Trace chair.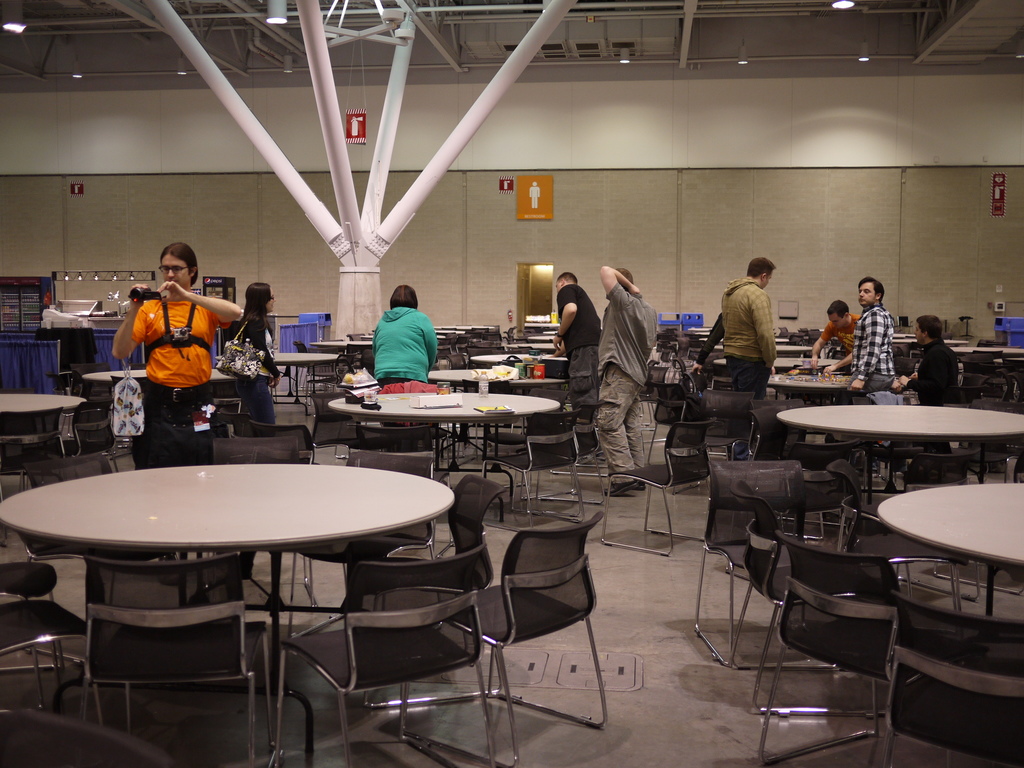
Traced to Rect(600, 416, 719, 556).
